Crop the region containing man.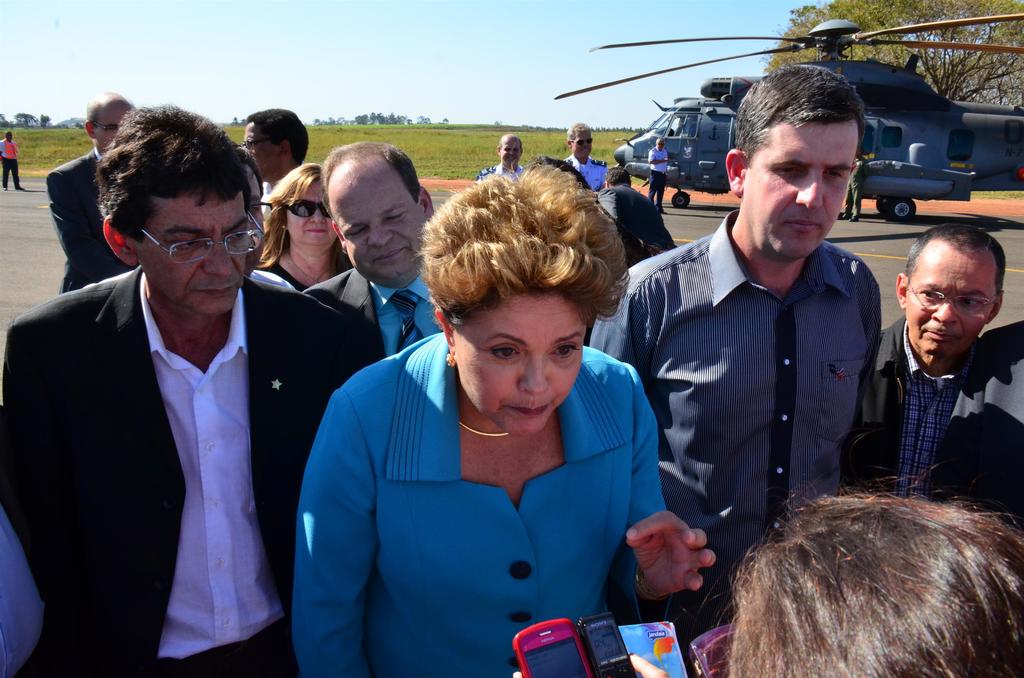
Crop region: [left=646, top=140, right=671, bottom=216].
